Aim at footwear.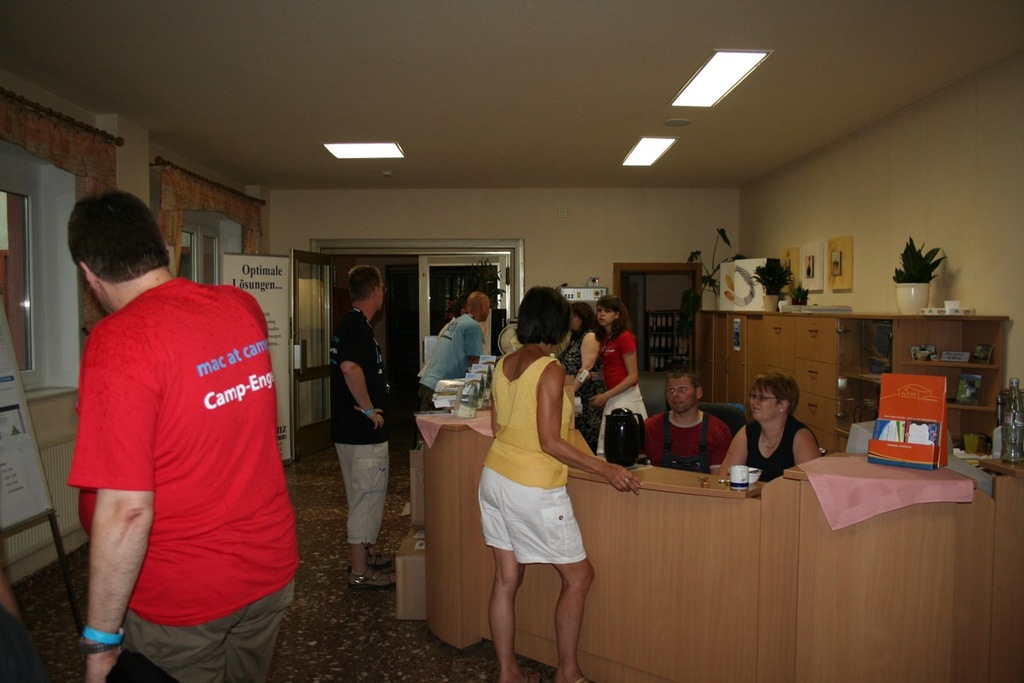
Aimed at detection(347, 570, 397, 588).
